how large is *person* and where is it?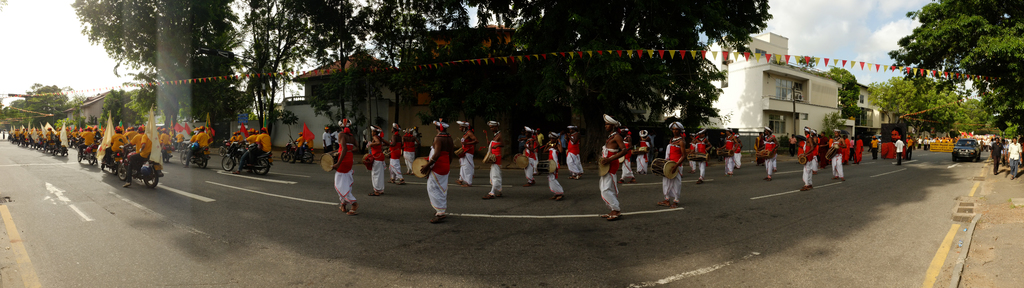
Bounding box: 733, 131, 740, 172.
